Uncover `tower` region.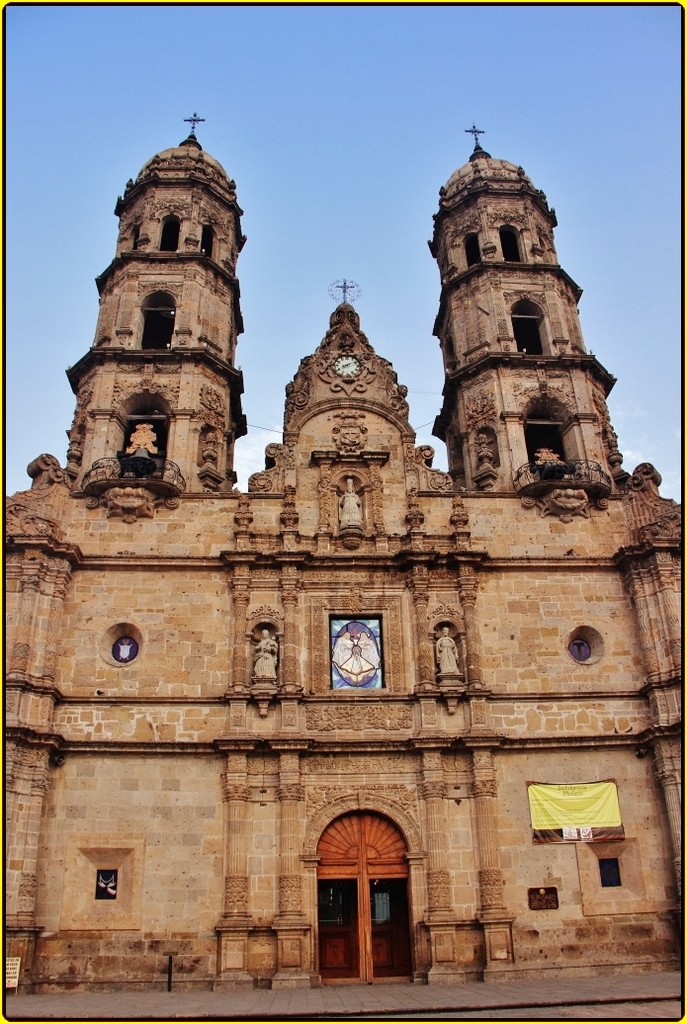
Uncovered: BBox(1, 122, 686, 1023).
